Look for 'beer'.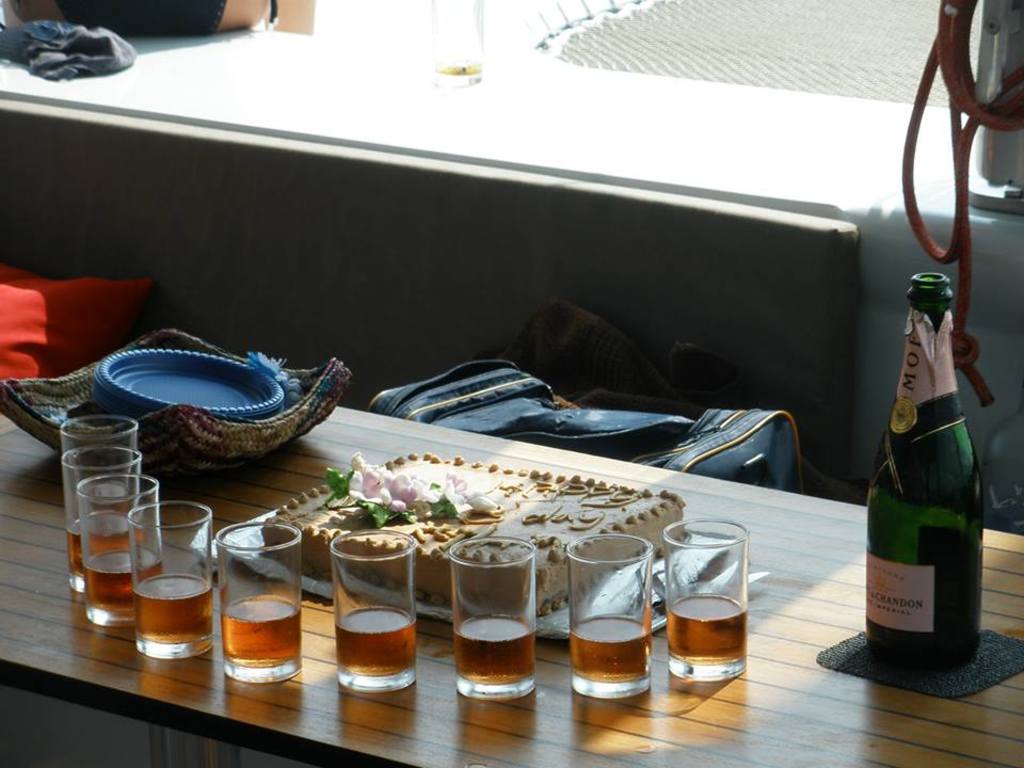
Found: (x1=337, y1=609, x2=413, y2=683).
